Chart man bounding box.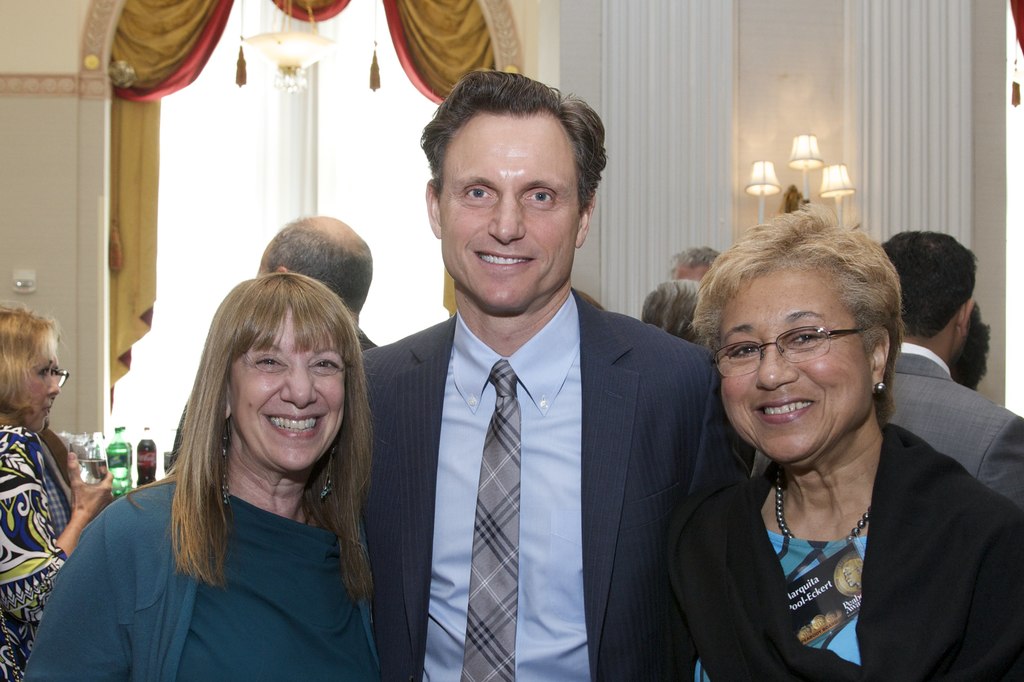
Charted: [348,60,745,681].
